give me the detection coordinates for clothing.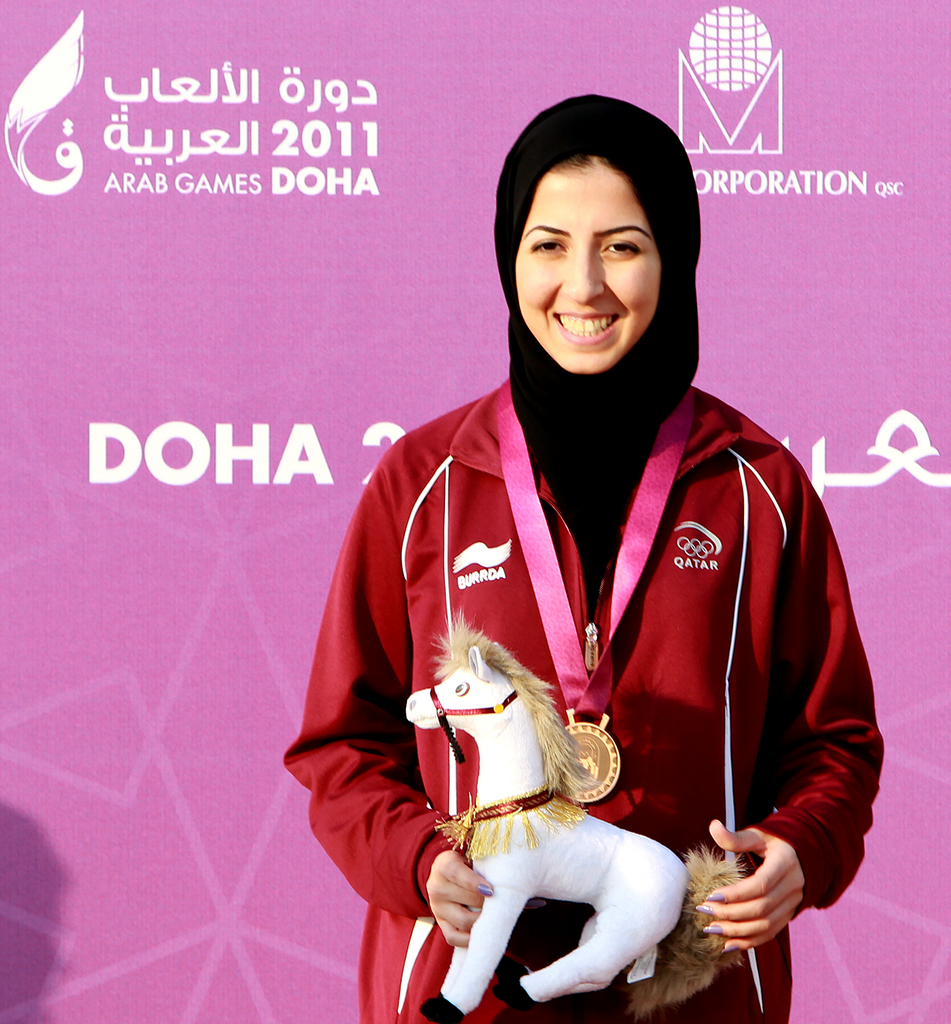
select_region(322, 322, 852, 992).
